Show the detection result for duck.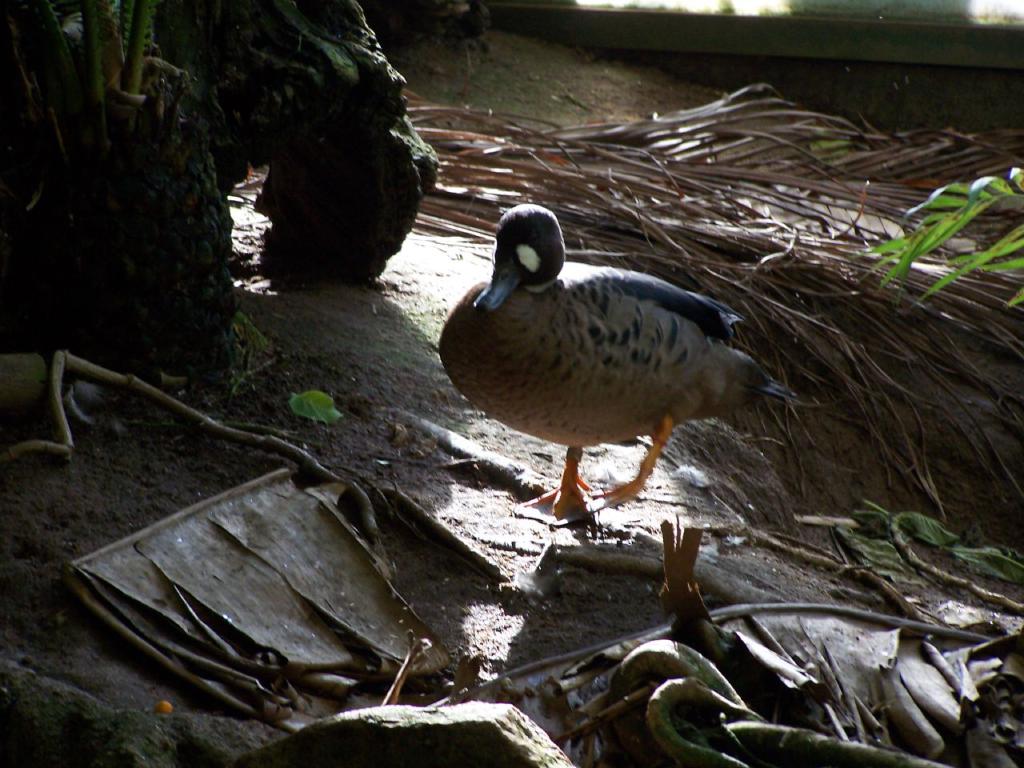
bbox=(446, 200, 797, 523).
